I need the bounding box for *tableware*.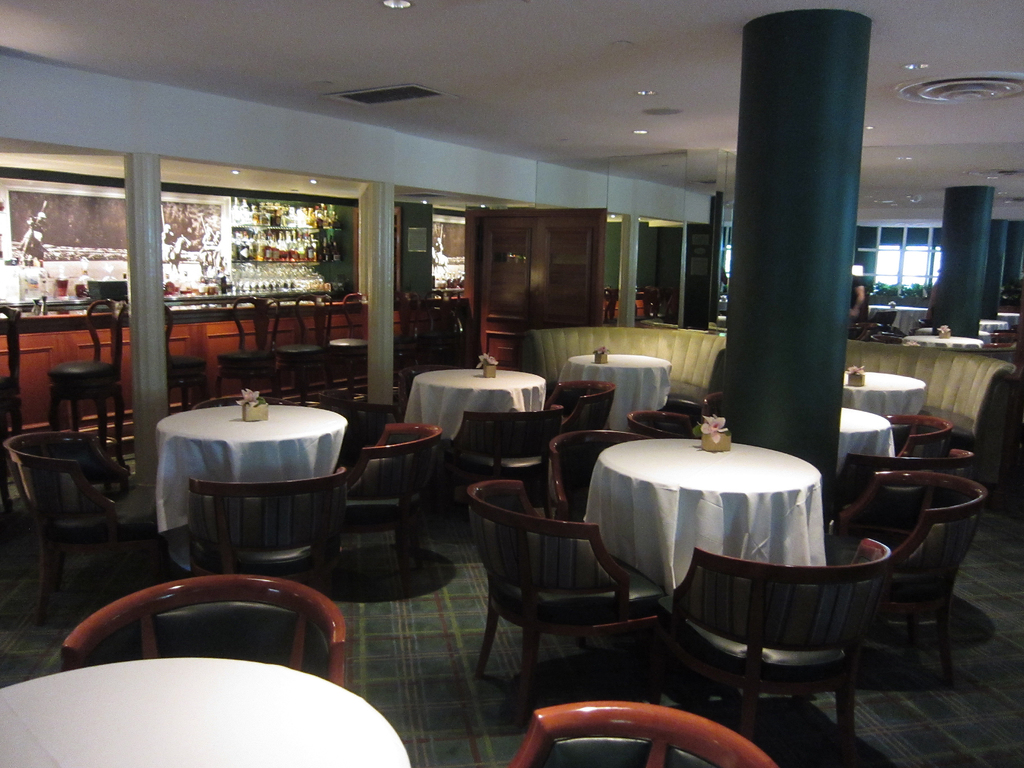
Here it is: 844,367,868,388.
